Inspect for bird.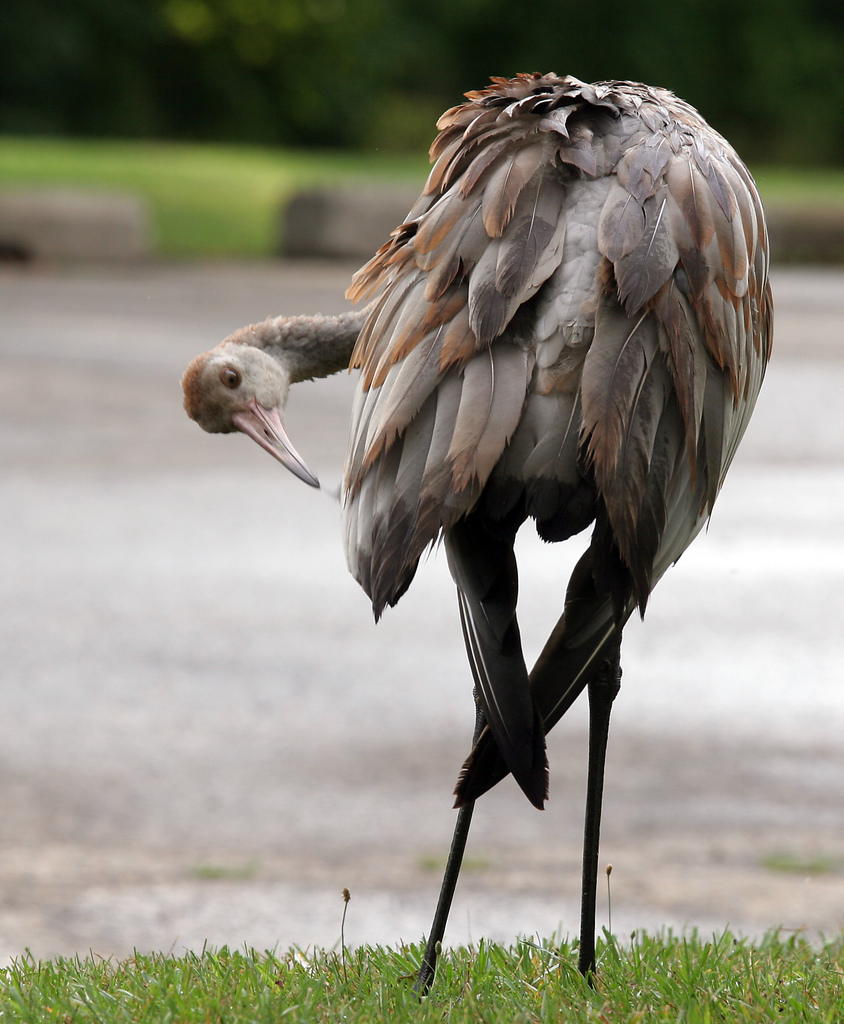
Inspection: x1=174 y1=64 x2=781 y2=998.
